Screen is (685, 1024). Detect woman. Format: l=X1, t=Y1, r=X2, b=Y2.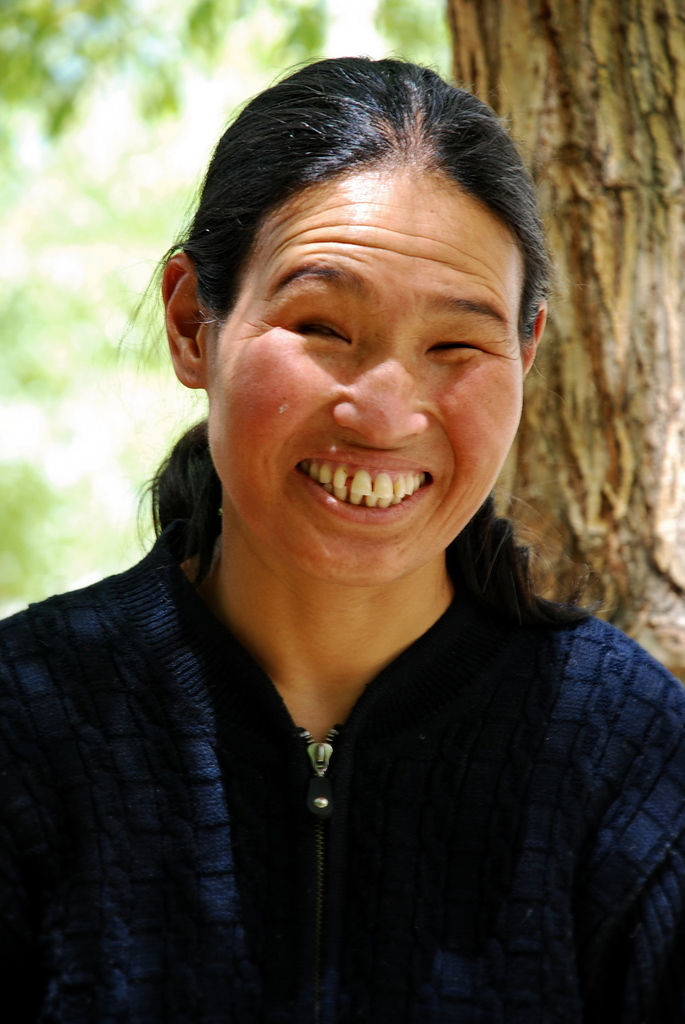
l=0, t=54, r=684, b=1023.
